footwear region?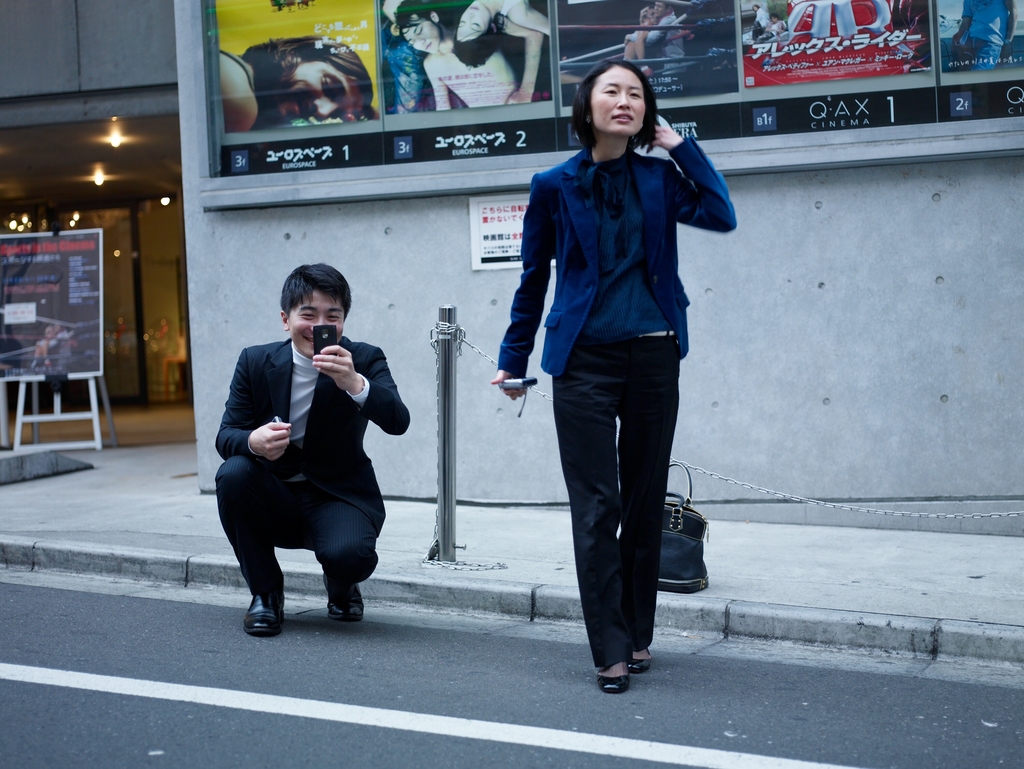
{"left": 628, "top": 649, "right": 652, "bottom": 673}
